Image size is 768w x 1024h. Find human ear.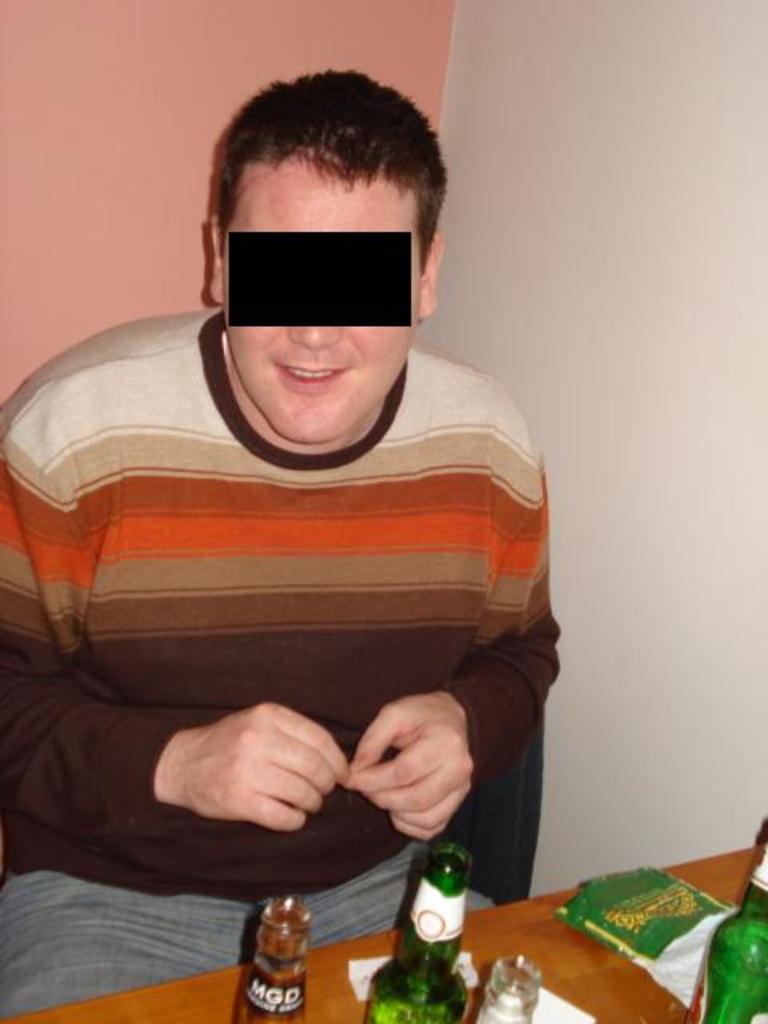
bbox=(413, 232, 442, 325).
